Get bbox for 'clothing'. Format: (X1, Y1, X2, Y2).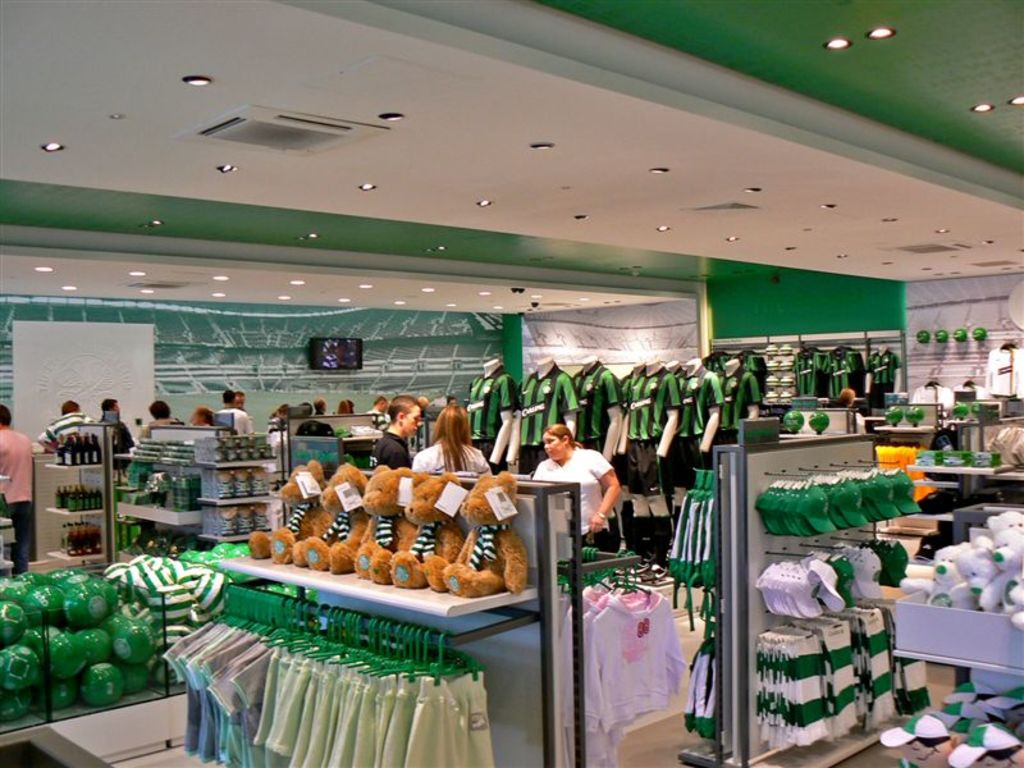
(106, 415, 132, 448).
